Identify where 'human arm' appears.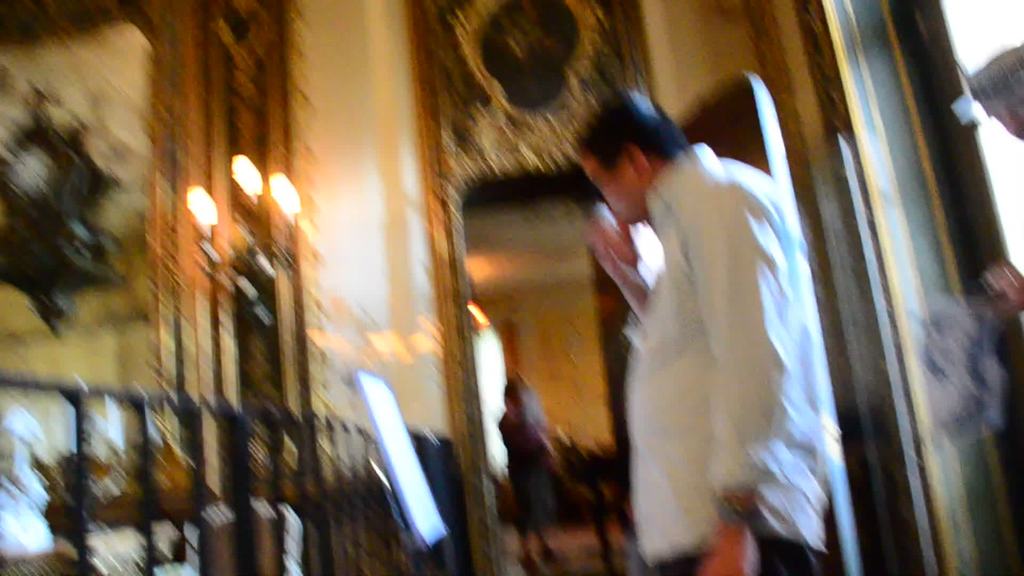
Appears at crop(685, 182, 793, 575).
